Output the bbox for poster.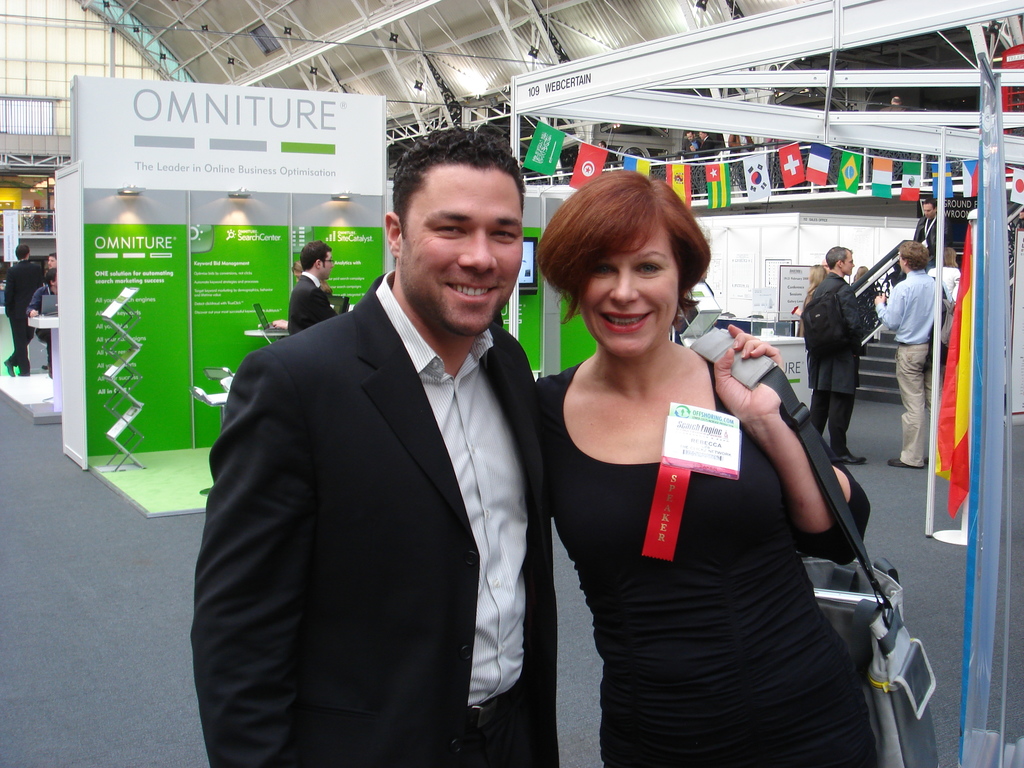
crop(190, 223, 293, 442).
